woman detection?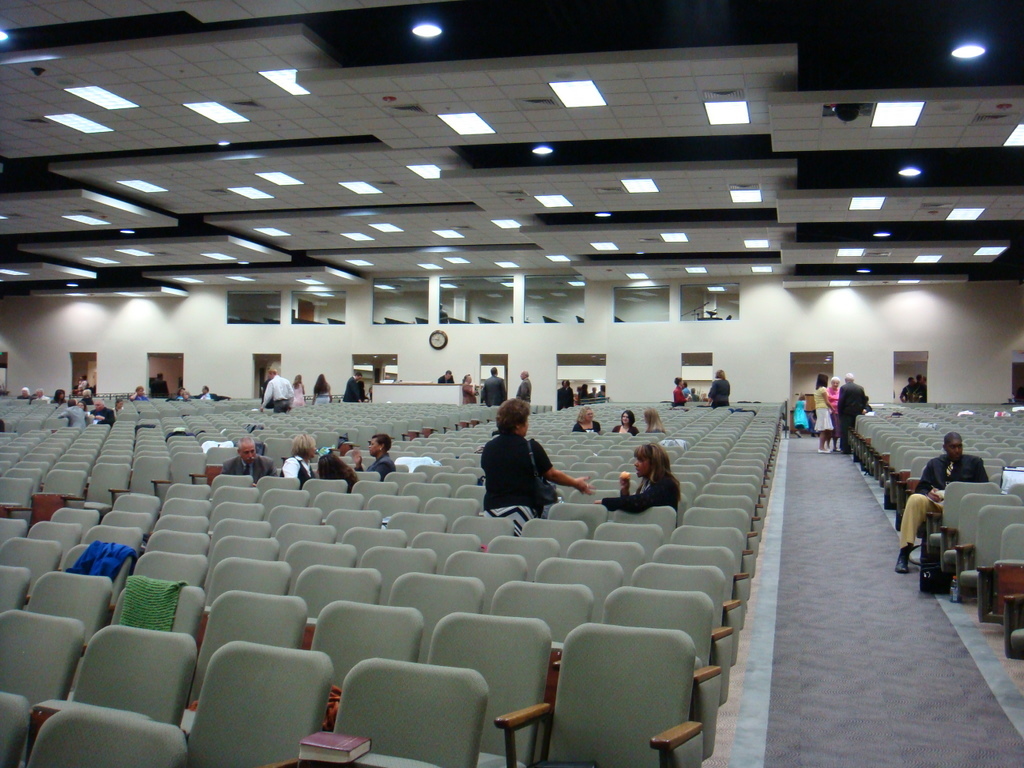
567:404:605:435
